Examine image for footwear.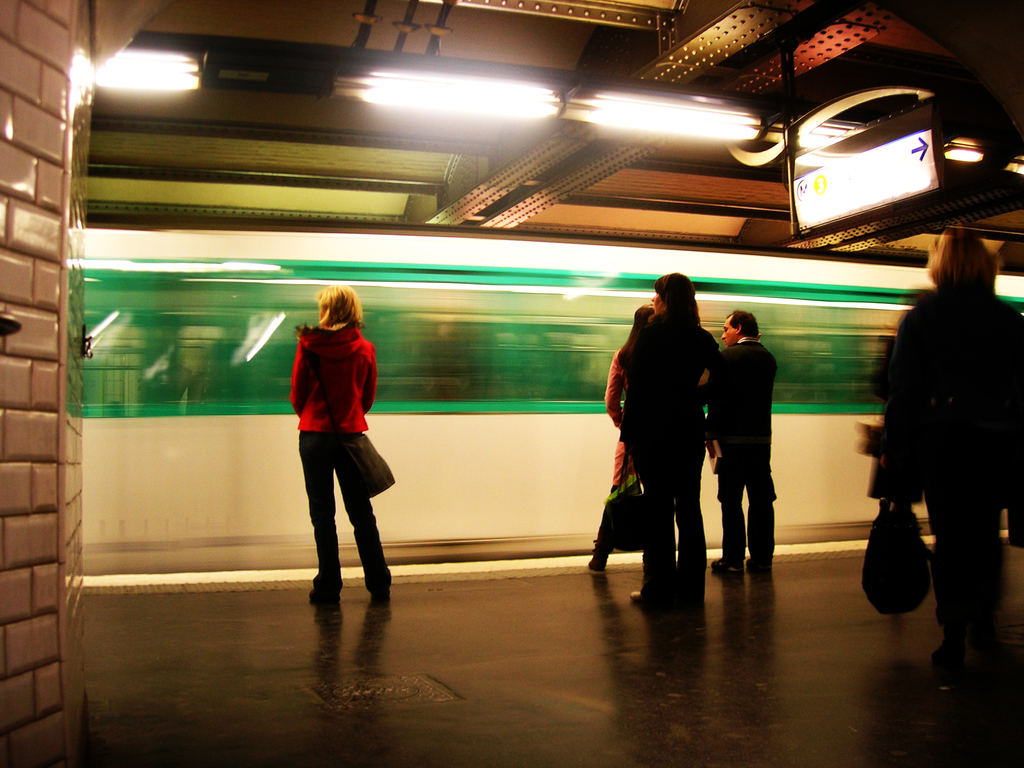
Examination result: [x1=713, y1=557, x2=746, y2=572].
